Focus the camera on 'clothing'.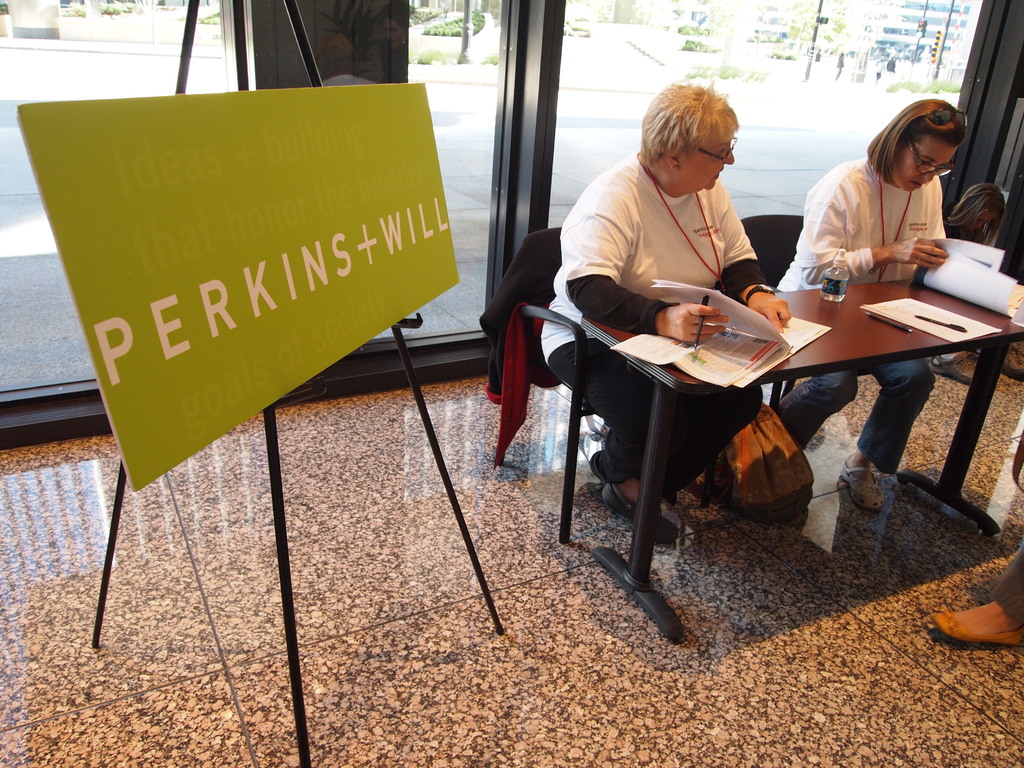
Focus region: pyautogui.locateOnScreen(770, 155, 946, 474).
